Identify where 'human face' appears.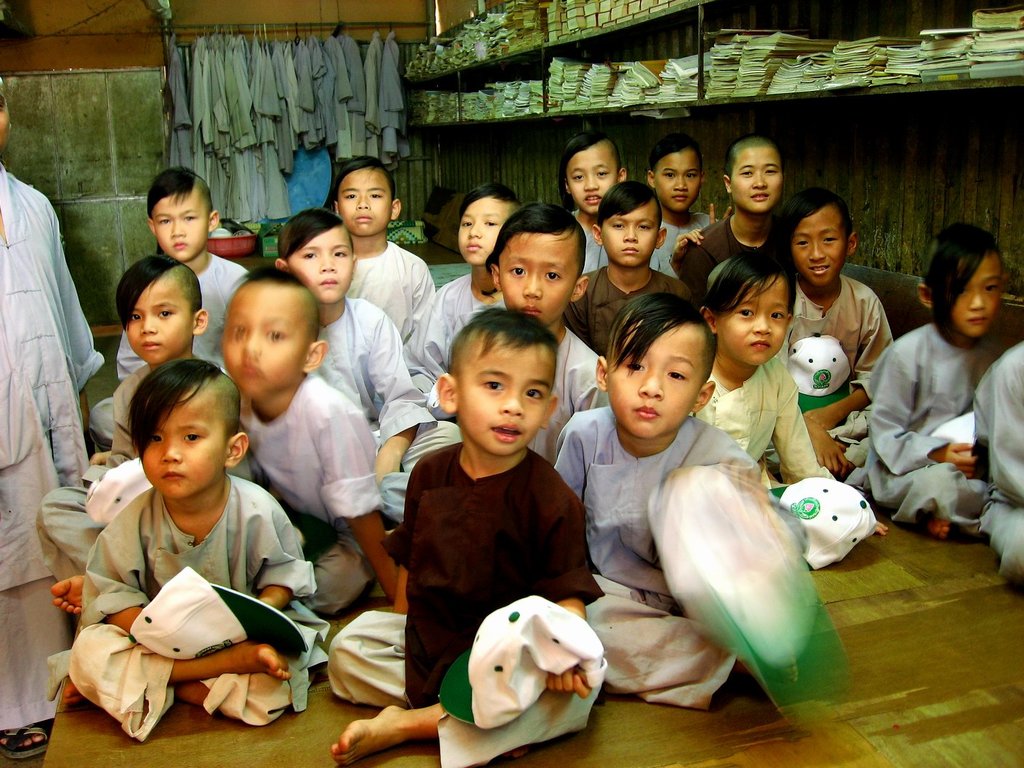
Appears at BBox(732, 150, 781, 213).
